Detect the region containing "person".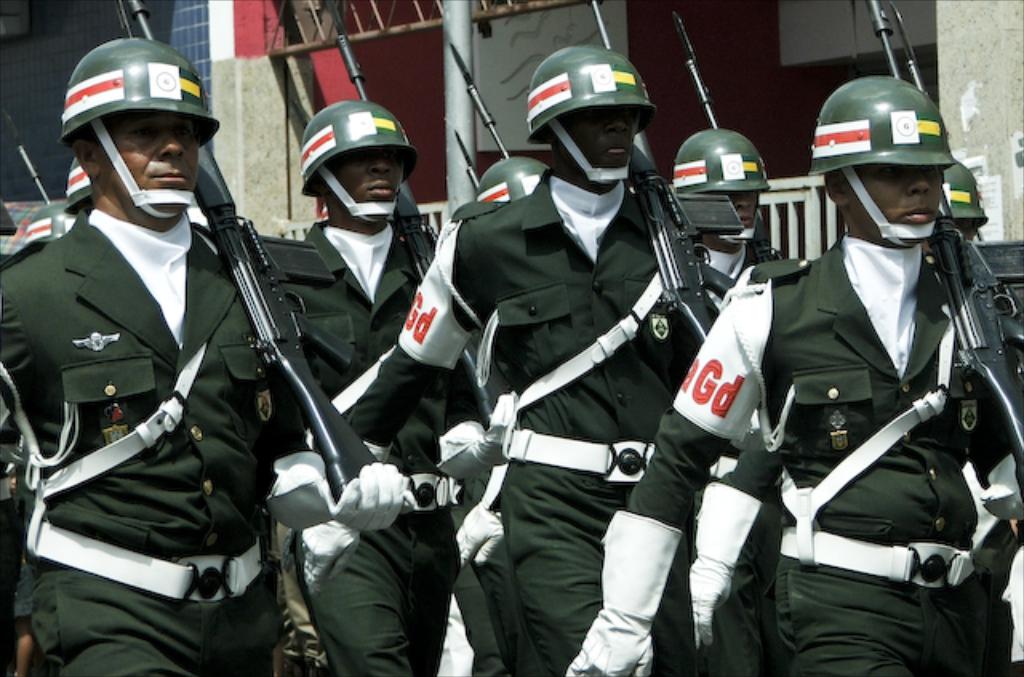
[448,154,555,675].
